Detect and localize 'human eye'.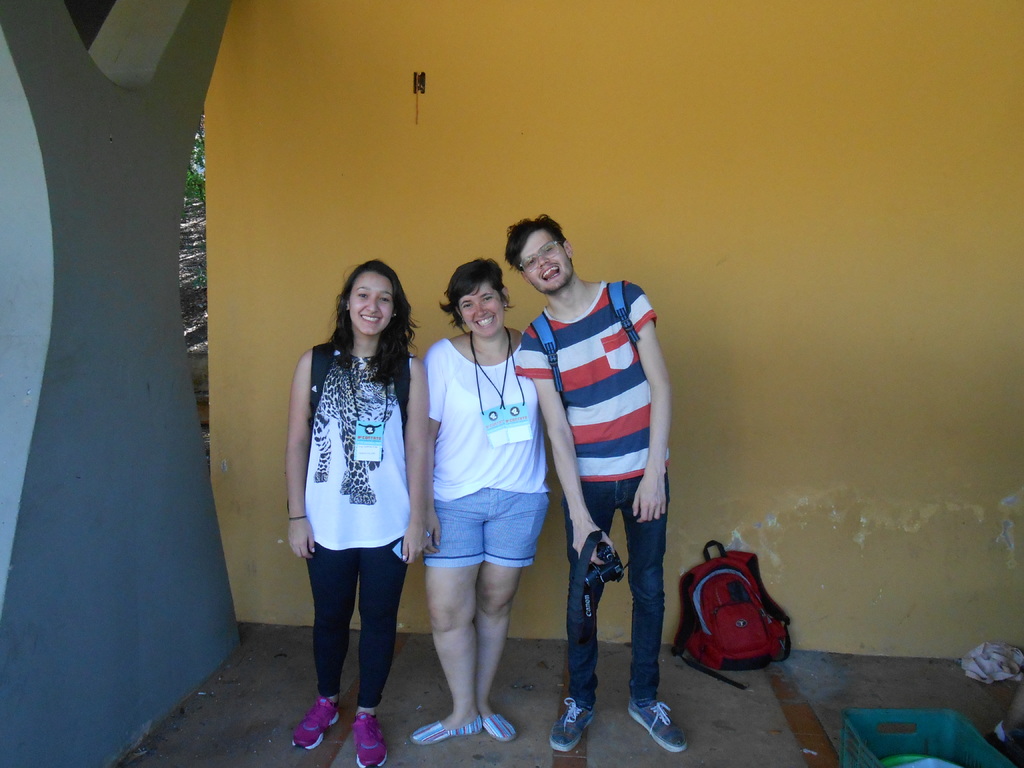
Localized at bbox=[545, 245, 552, 257].
